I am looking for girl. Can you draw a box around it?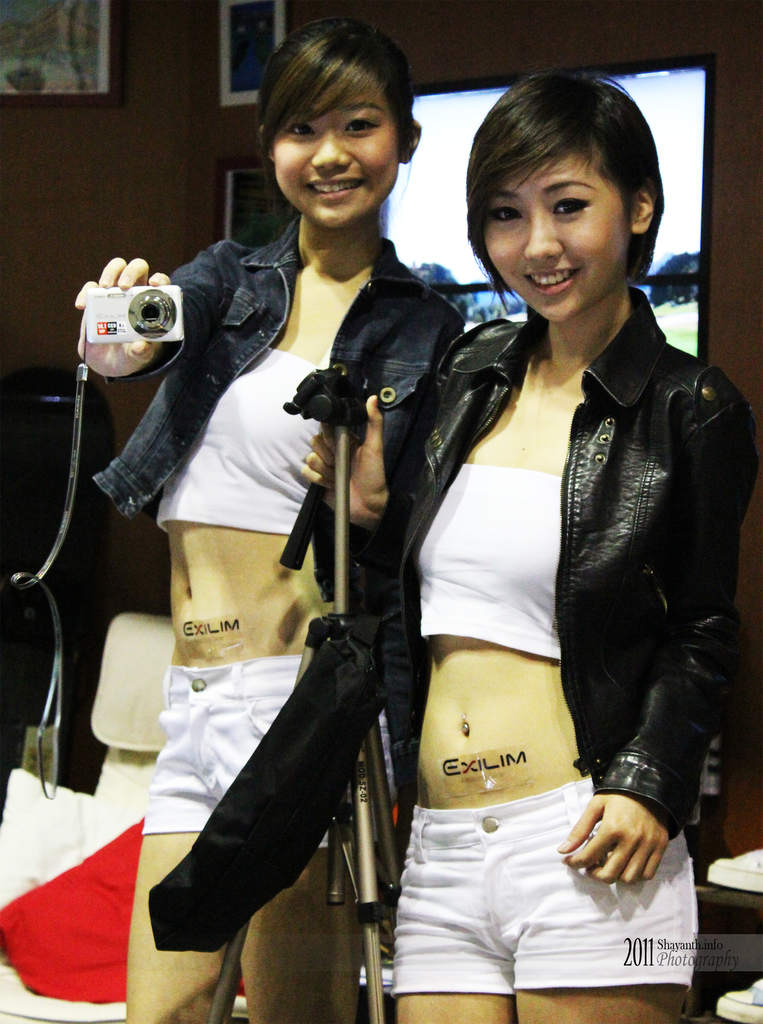
Sure, the bounding box is [75,16,470,1023].
